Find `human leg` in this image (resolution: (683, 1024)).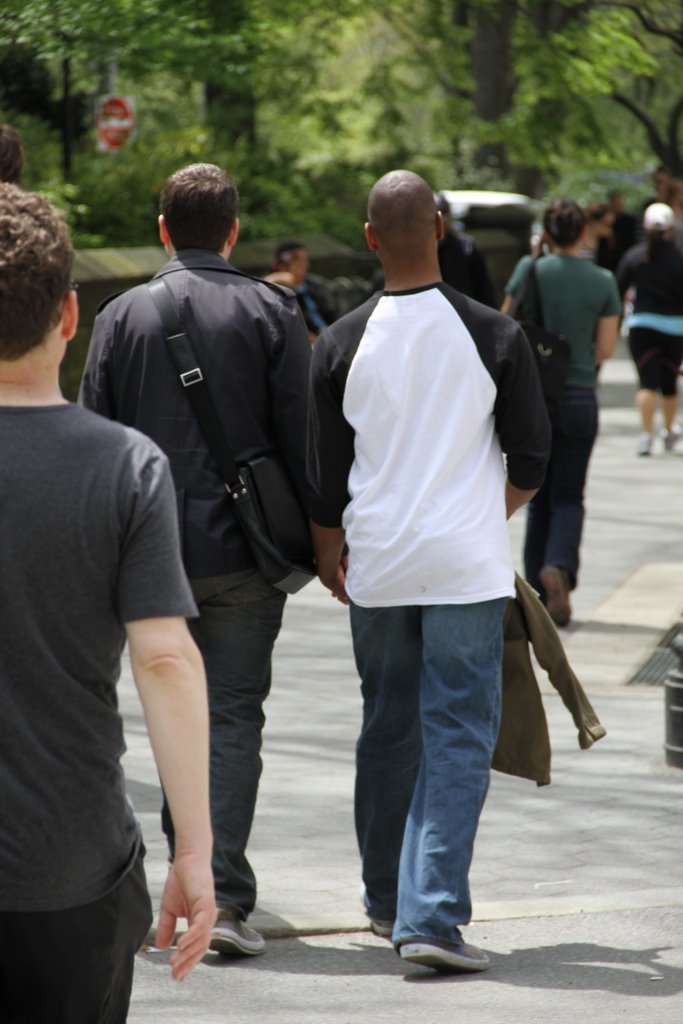
[x1=621, y1=307, x2=660, y2=462].
